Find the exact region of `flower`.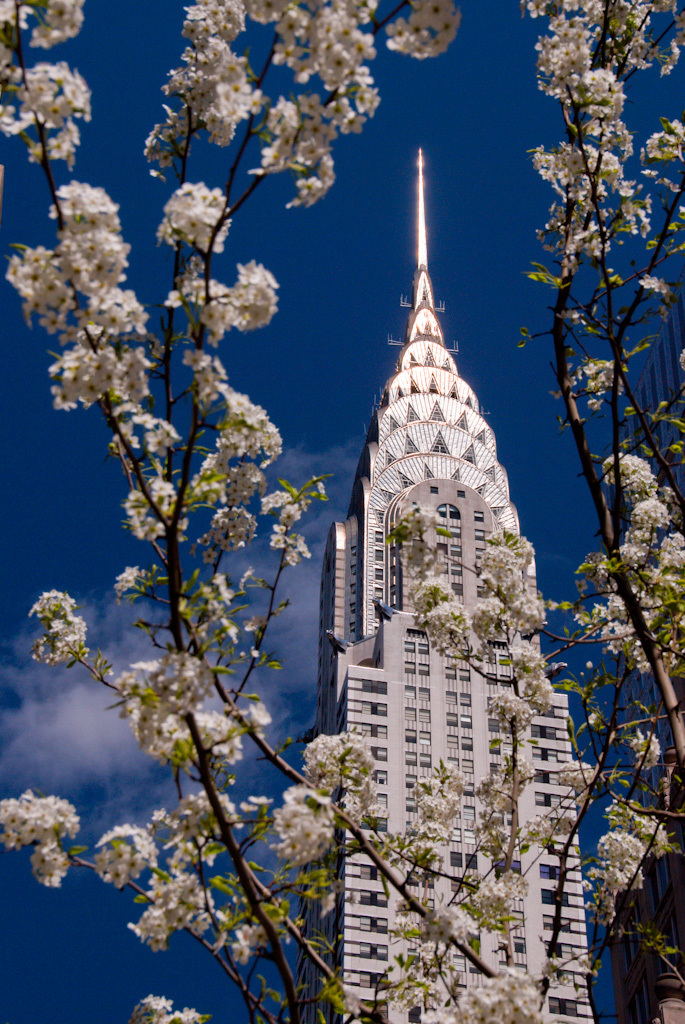
Exact region: [151,794,243,874].
